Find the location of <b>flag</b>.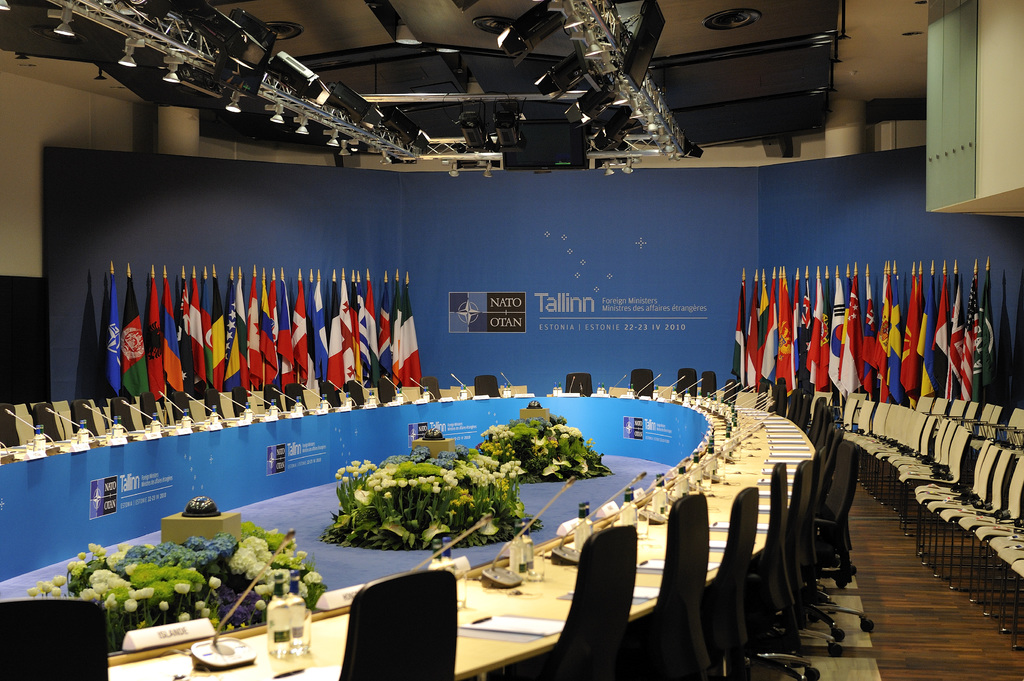
Location: {"left": 743, "top": 275, "right": 757, "bottom": 389}.
